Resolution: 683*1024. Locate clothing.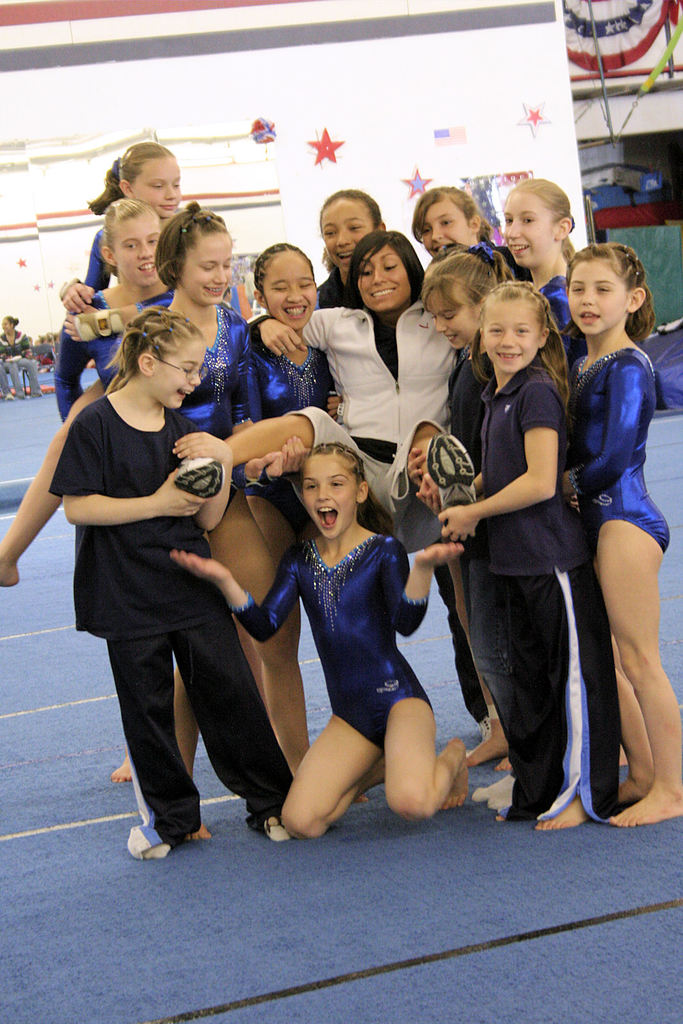
box=[246, 319, 326, 404].
